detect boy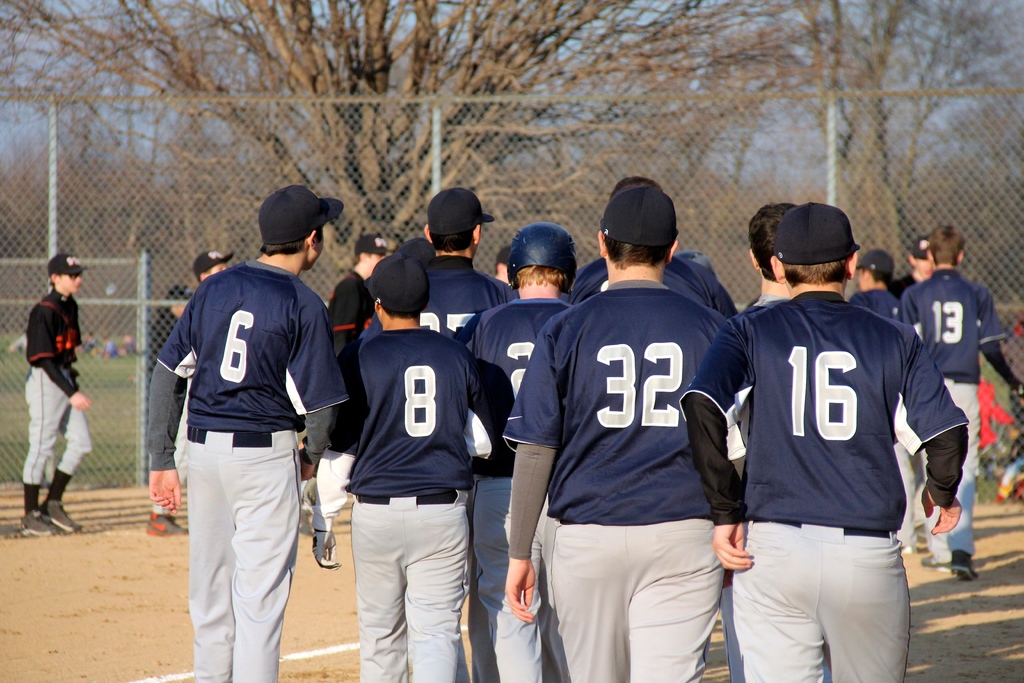
(846,252,920,551)
